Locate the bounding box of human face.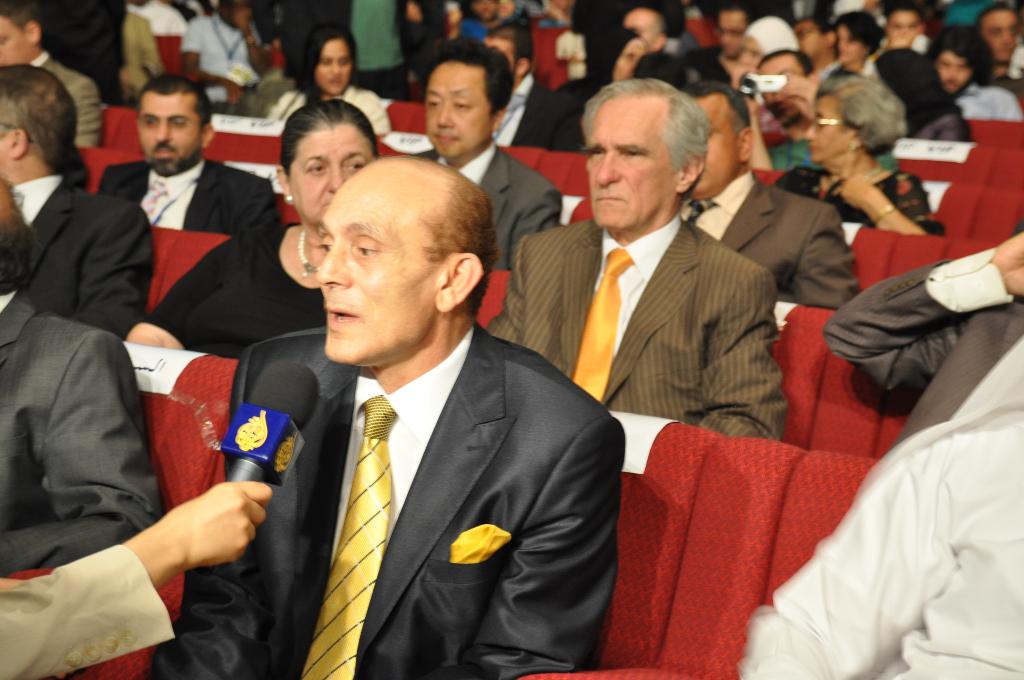
Bounding box: 283, 122, 372, 222.
